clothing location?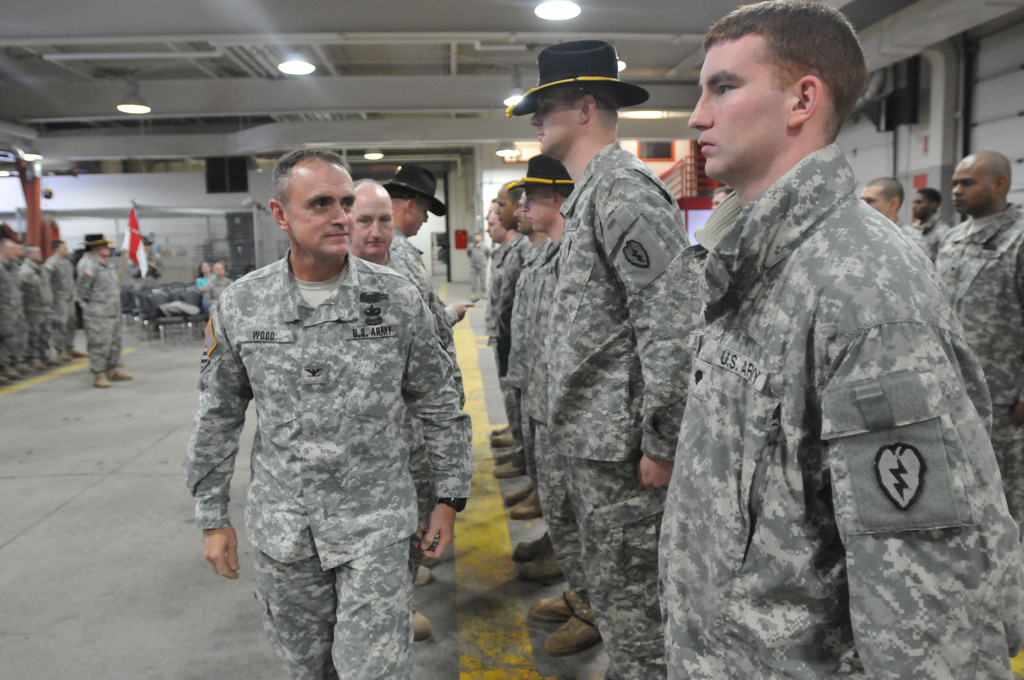
531,145,721,679
